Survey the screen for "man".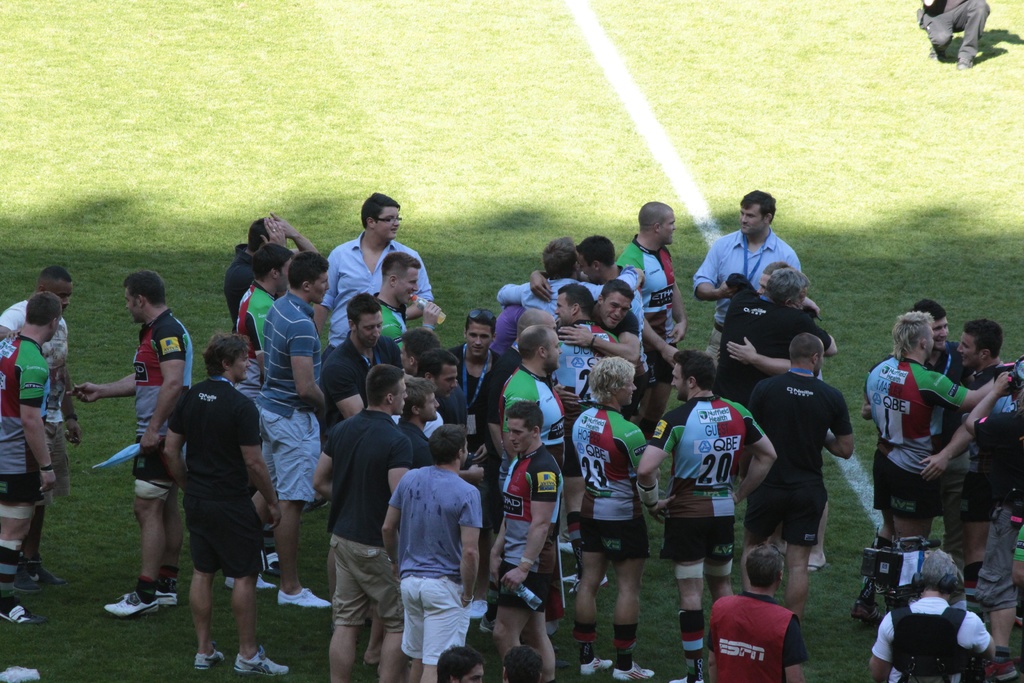
Survey found: (545, 278, 627, 589).
